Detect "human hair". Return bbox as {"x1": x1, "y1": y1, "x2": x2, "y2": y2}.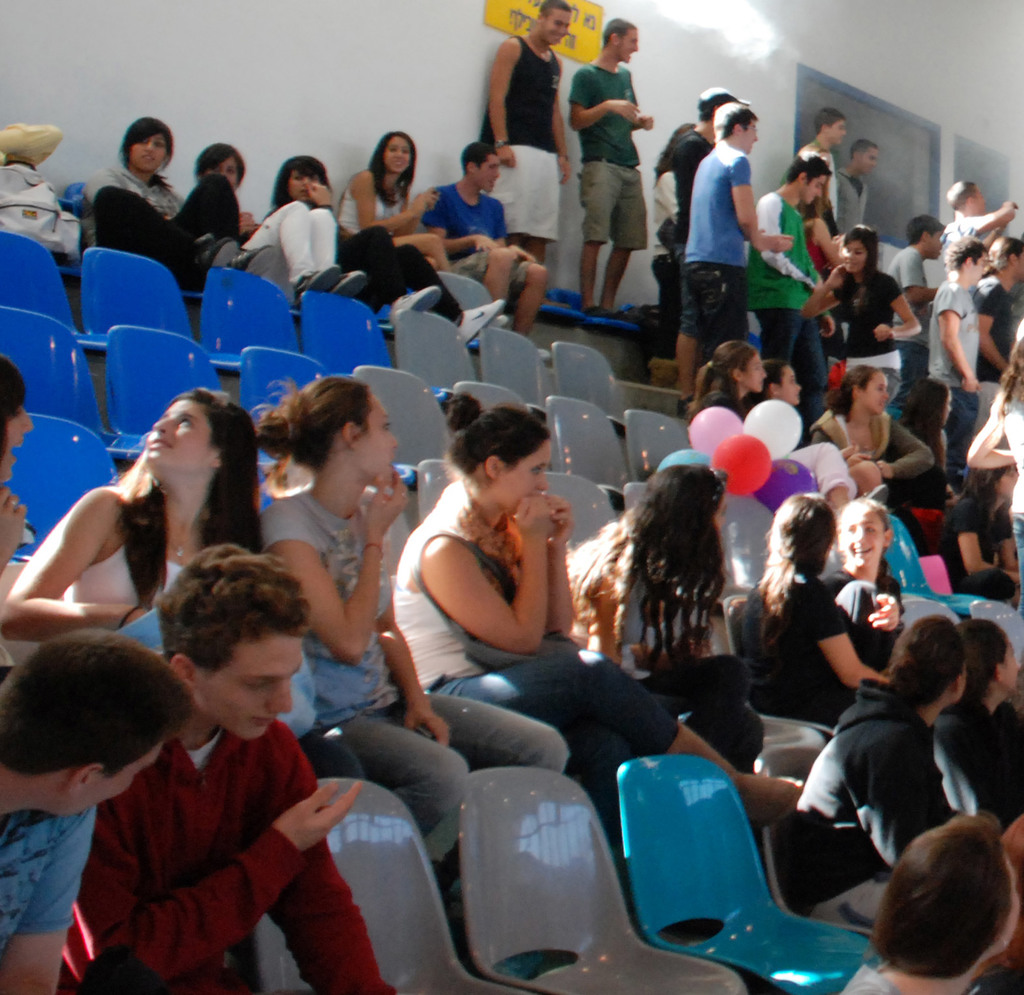
{"x1": 117, "y1": 385, "x2": 250, "y2": 571}.
